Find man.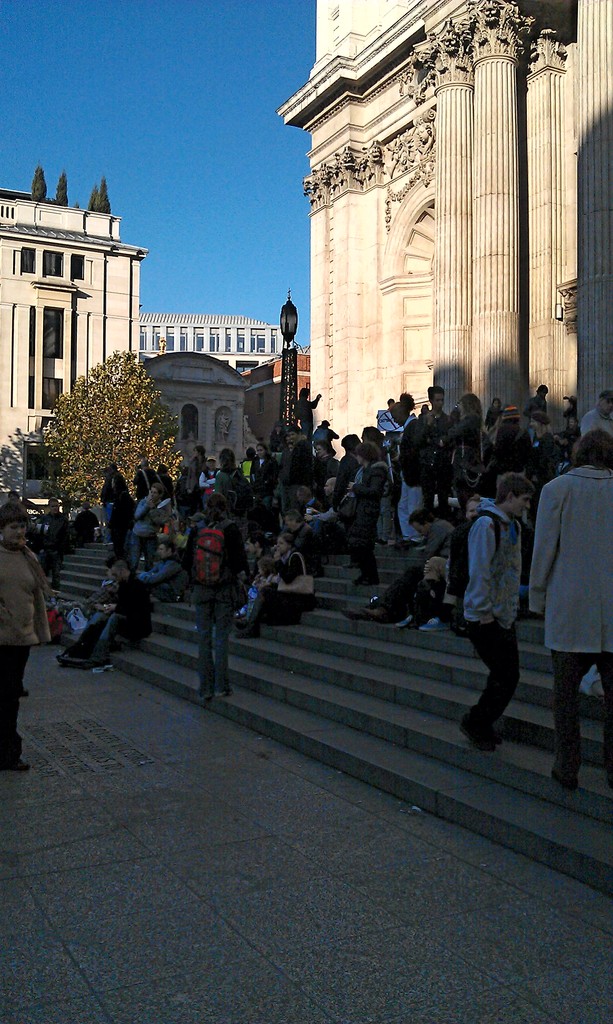
l=164, t=496, r=274, b=694.
